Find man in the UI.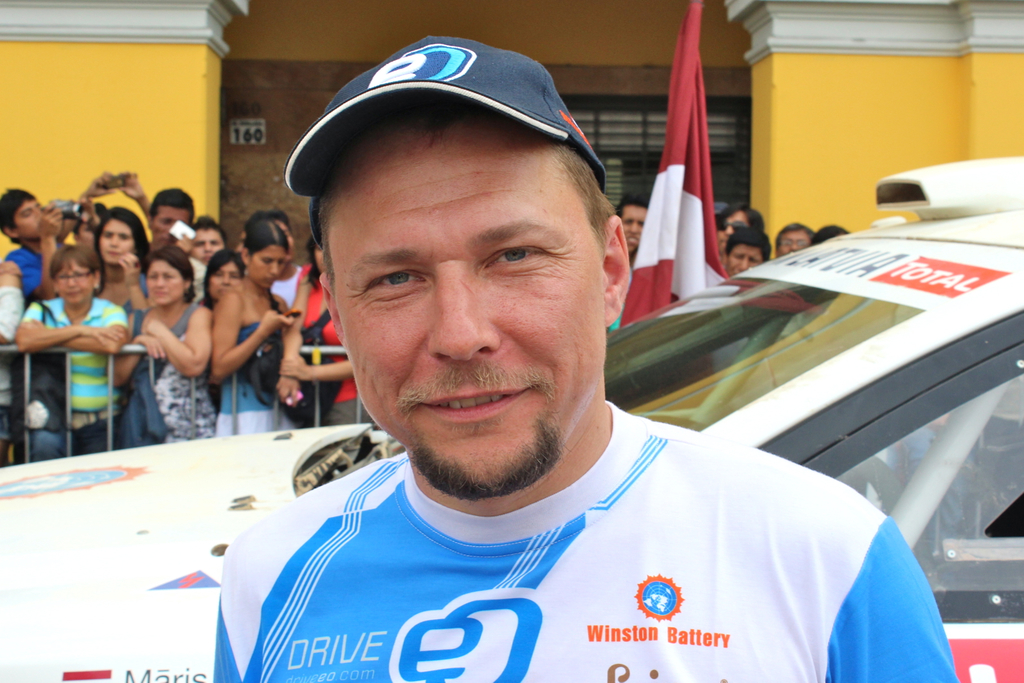
UI element at <region>731, 226, 777, 272</region>.
